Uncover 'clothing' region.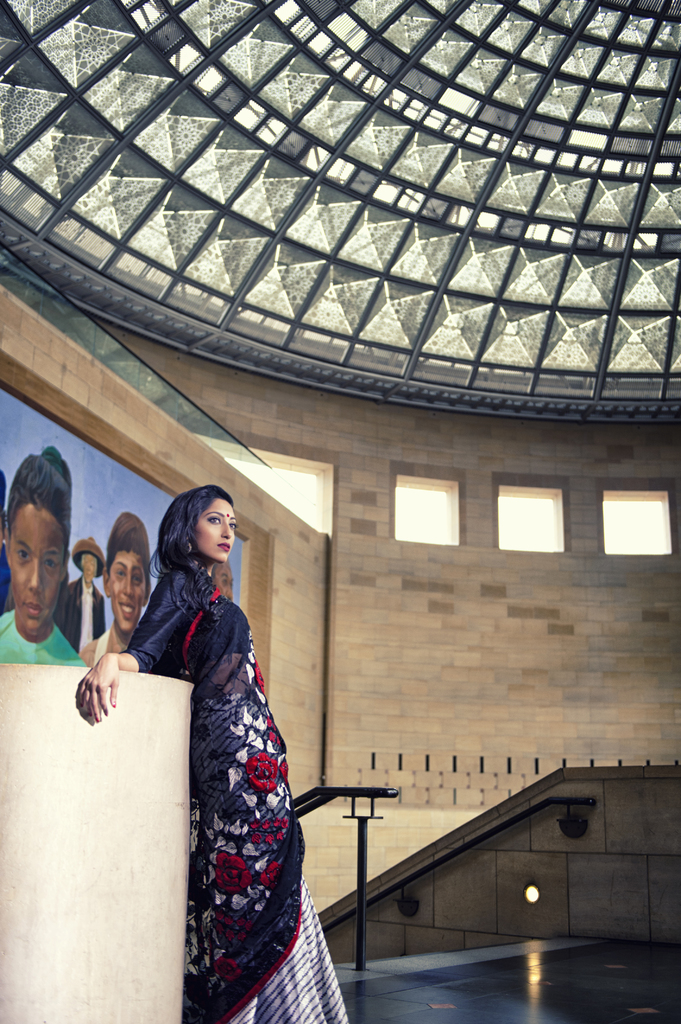
Uncovered: {"x1": 131, "y1": 566, "x2": 351, "y2": 1023}.
